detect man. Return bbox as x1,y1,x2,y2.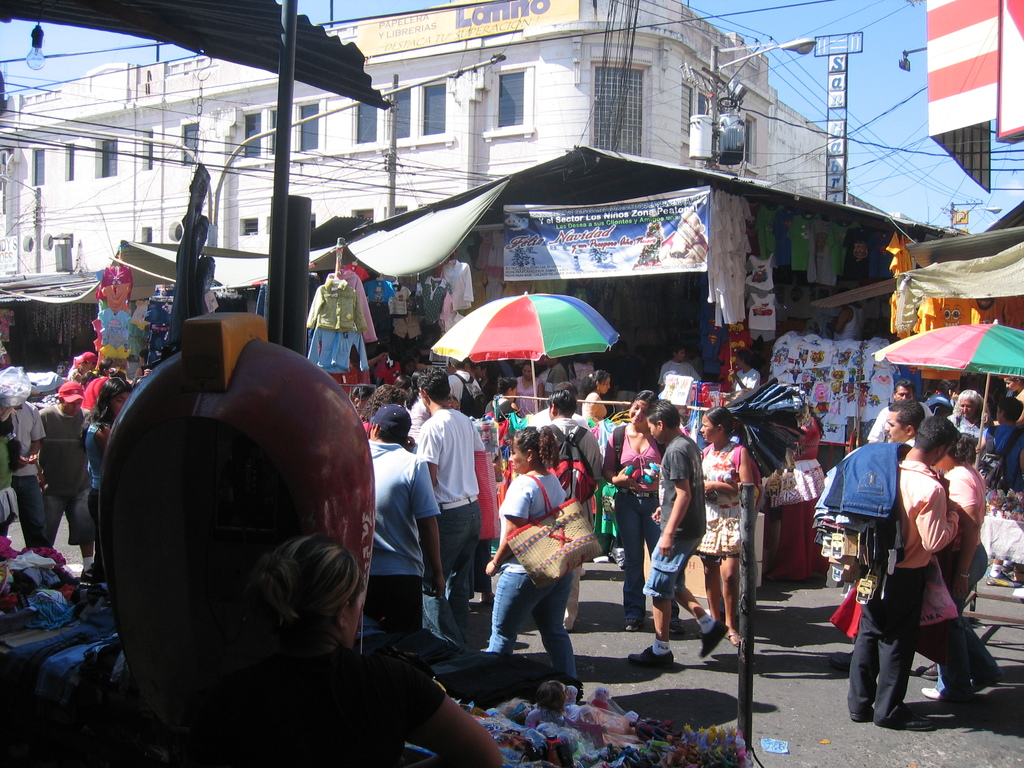
447,360,483,416.
